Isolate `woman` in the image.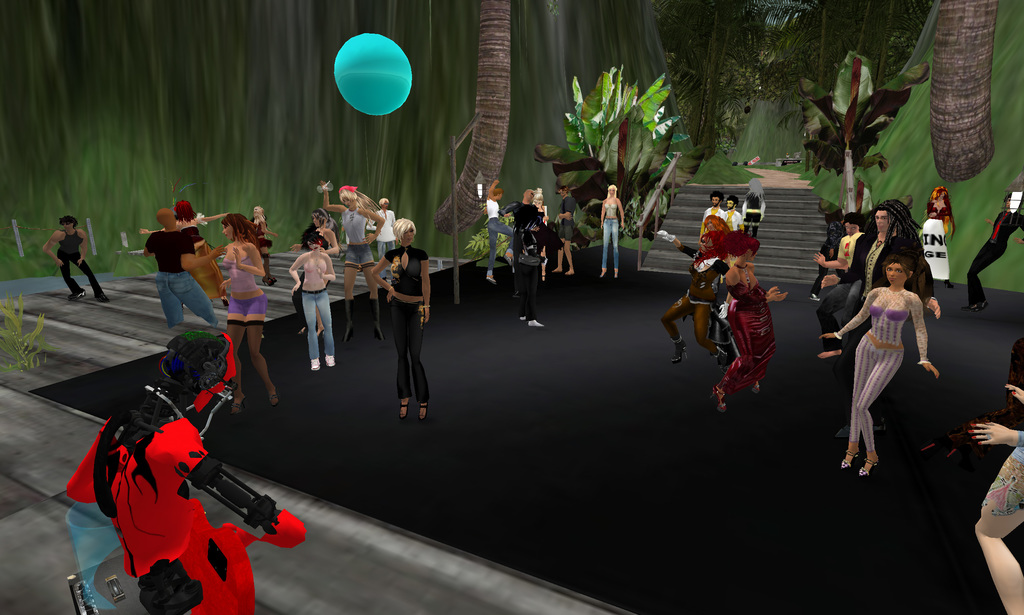
Isolated region: (960, 193, 1023, 314).
